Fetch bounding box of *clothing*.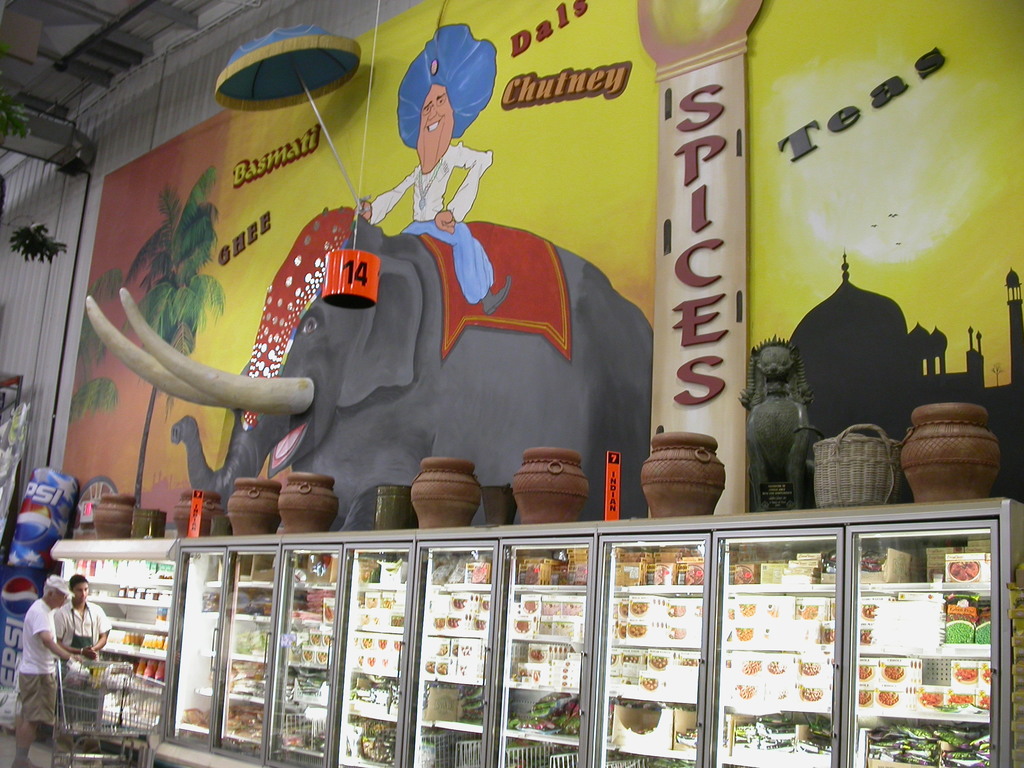
Bbox: box=[17, 596, 57, 723].
